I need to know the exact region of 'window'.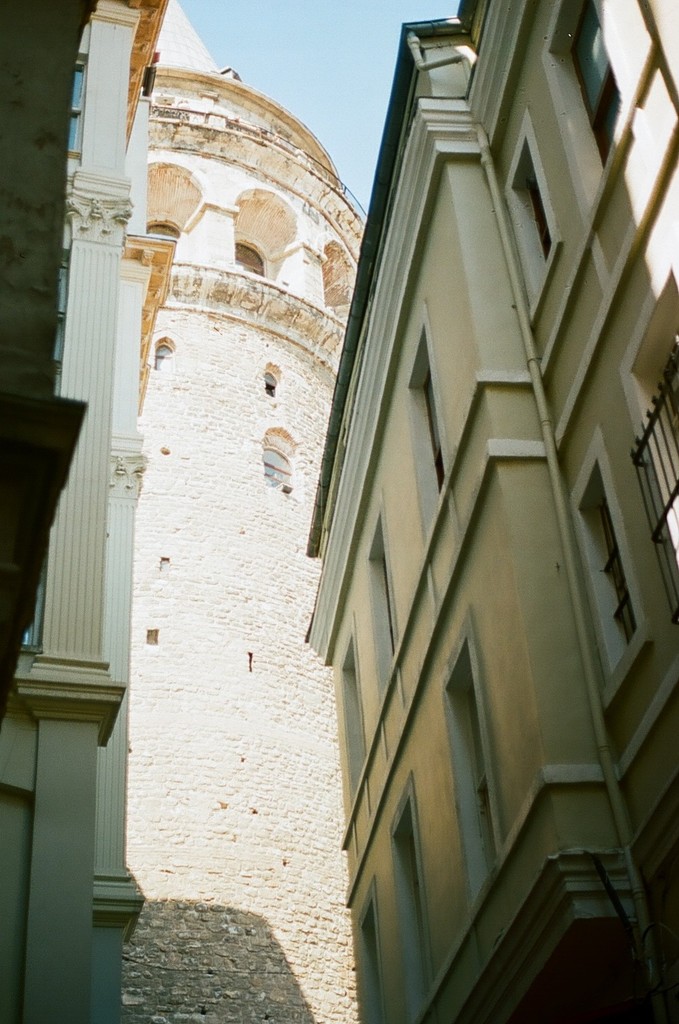
Region: [621,256,678,620].
